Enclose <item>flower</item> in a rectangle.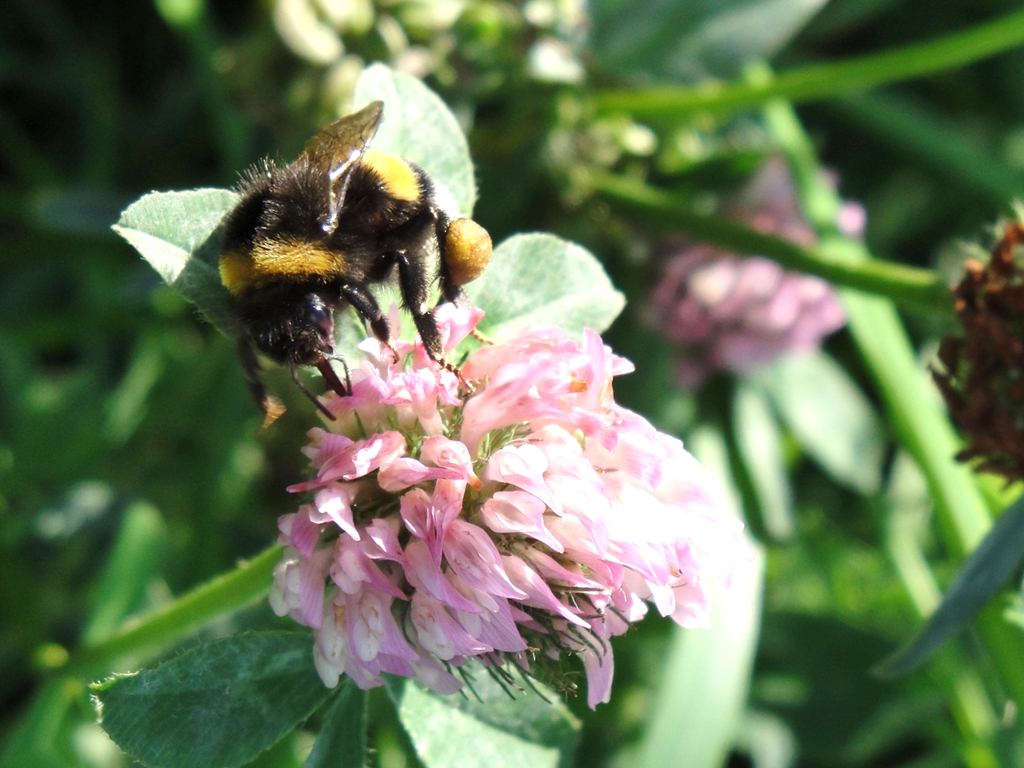
x1=641 y1=144 x2=877 y2=395.
